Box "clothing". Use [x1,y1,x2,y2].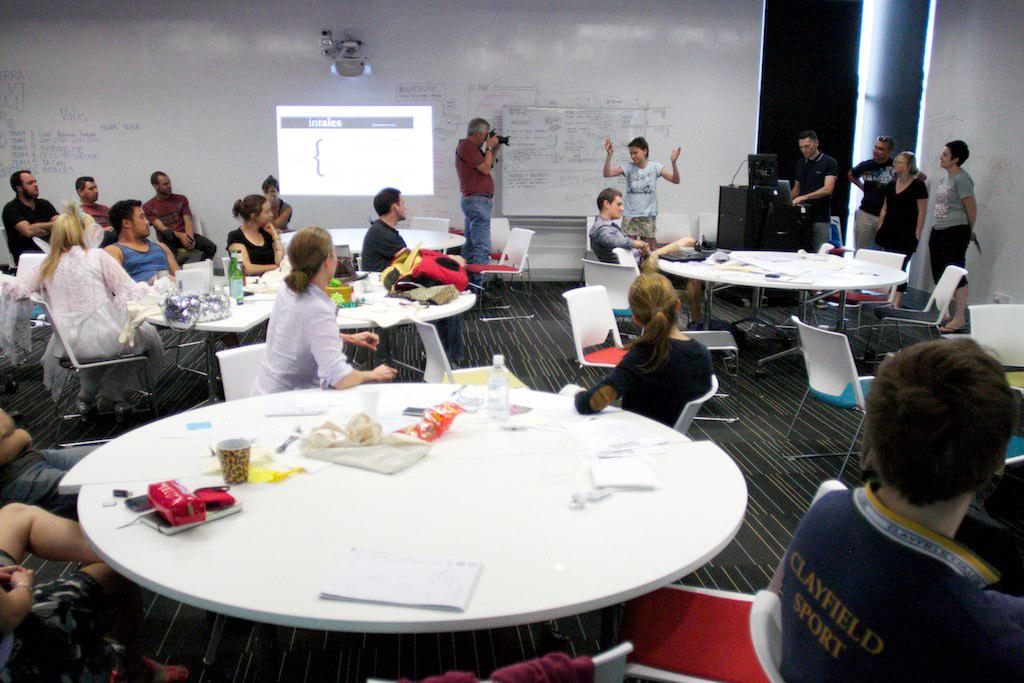
[576,339,713,428].
